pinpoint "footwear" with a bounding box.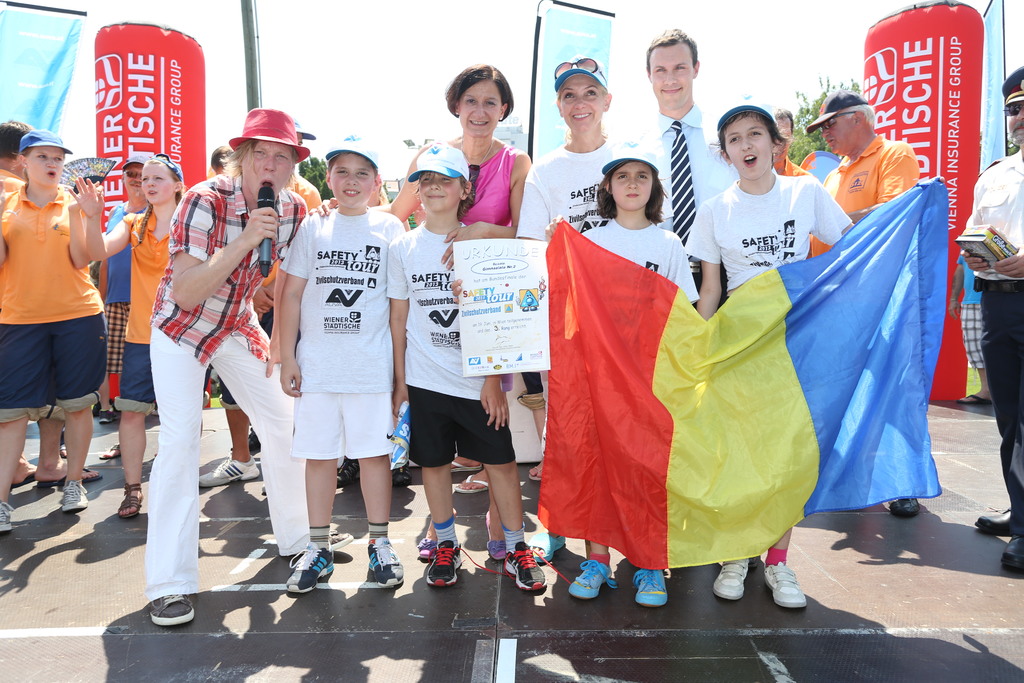
0/501/15/532.
